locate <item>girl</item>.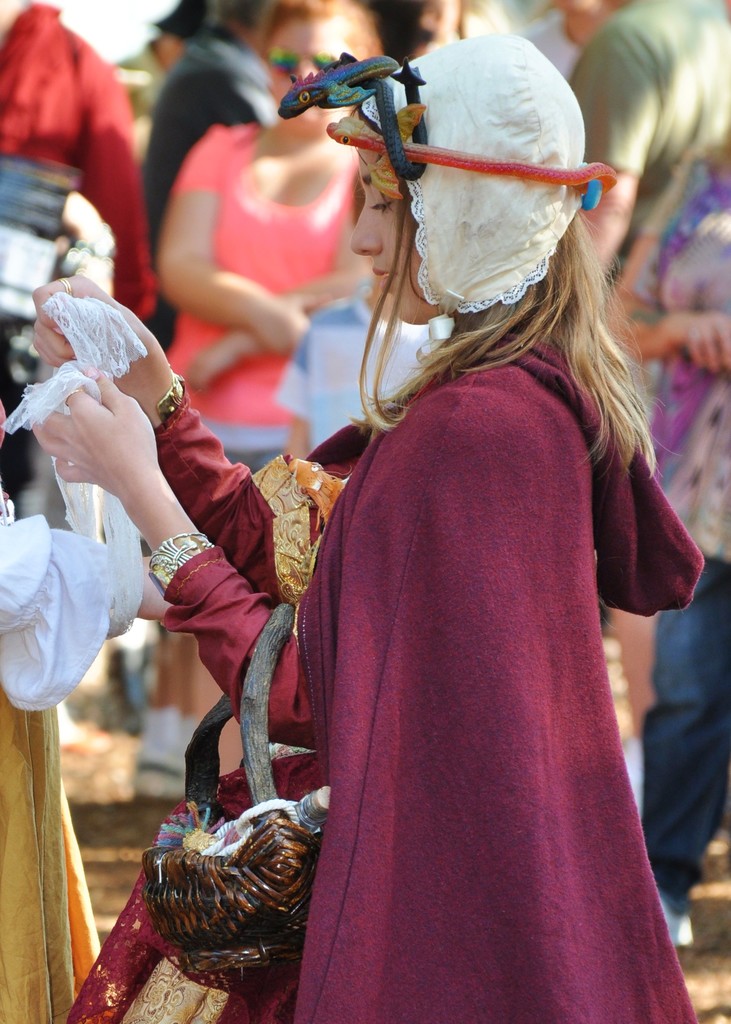
Bounding box: crop(31, 30, 704, 1023).
